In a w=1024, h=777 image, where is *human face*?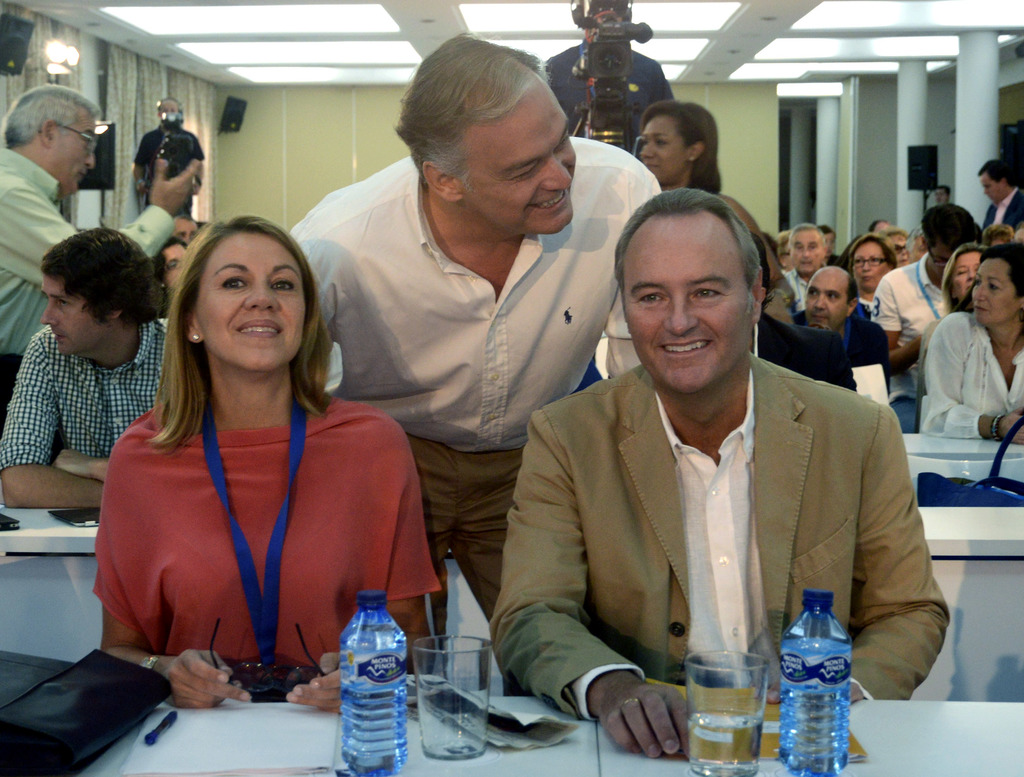
region(636, 115, 692, 185).
